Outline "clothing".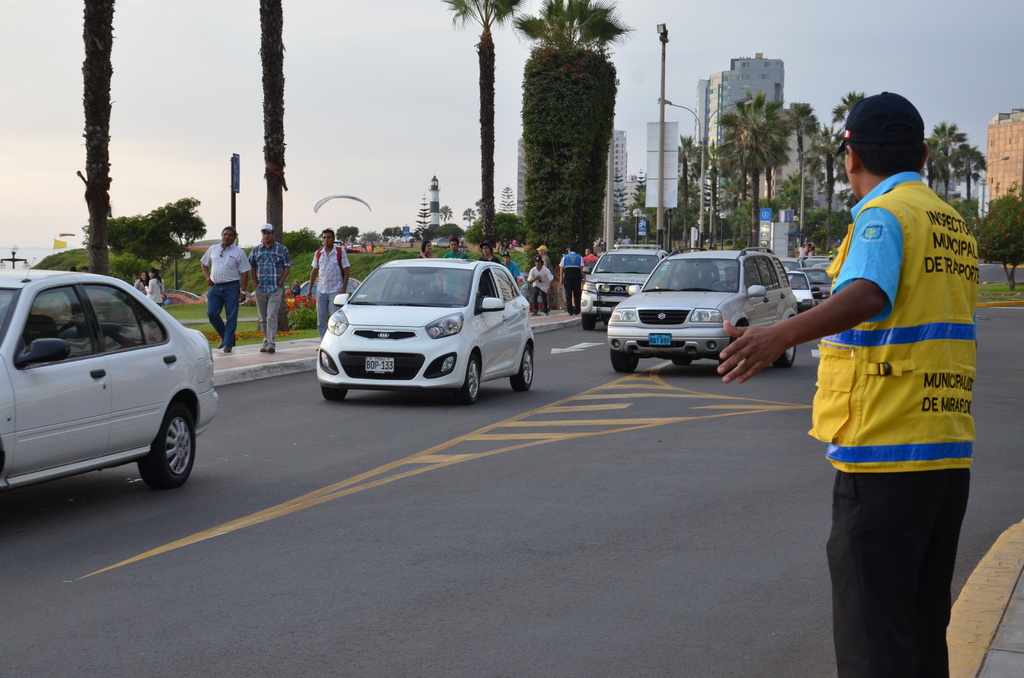
Outline: [left=556, top=250, right=584, bottom=314].
